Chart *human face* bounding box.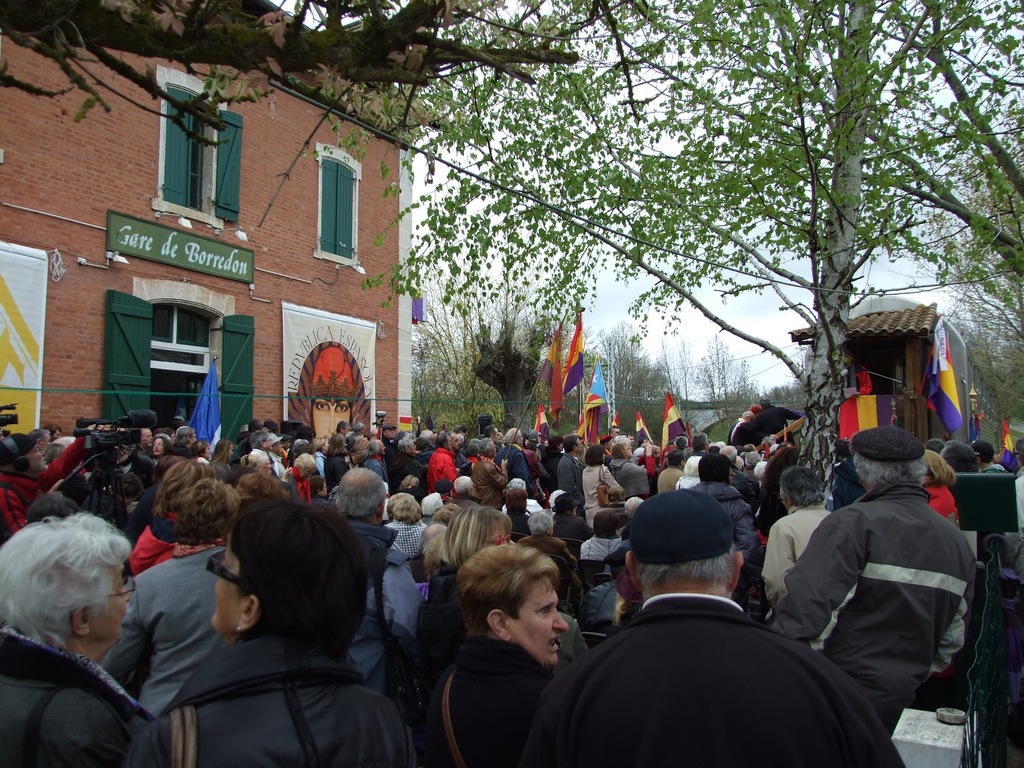
Charted: crop(94, 561, 138, 639).
